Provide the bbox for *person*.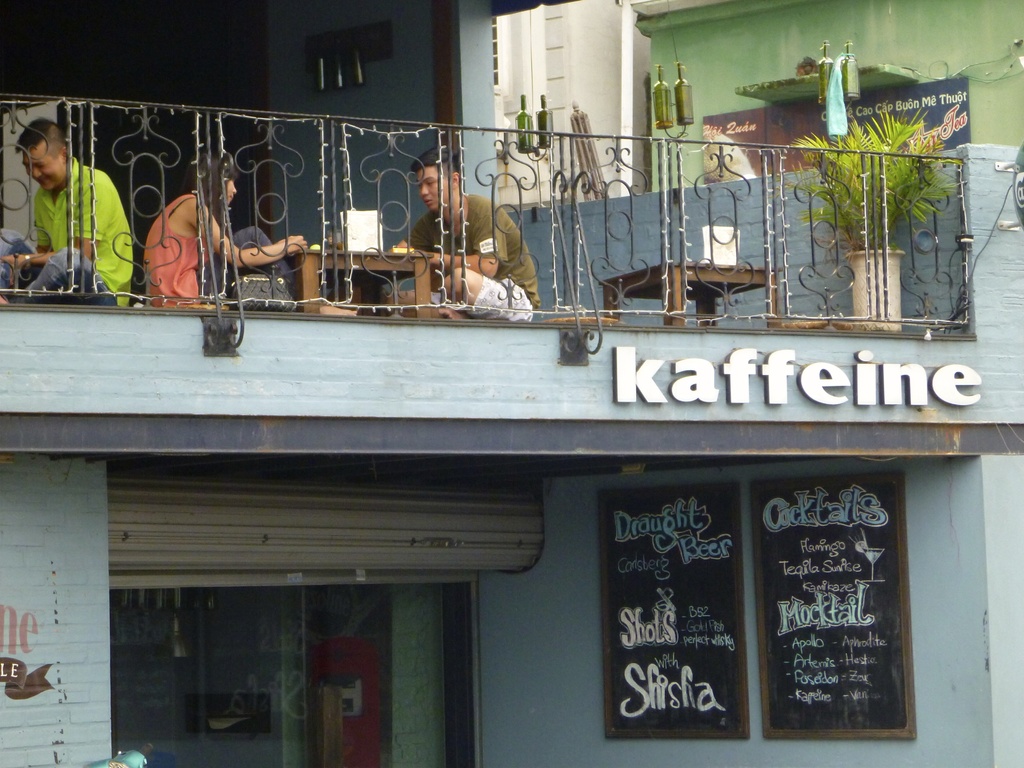
<region>140, 148, 361, 311</region>.
